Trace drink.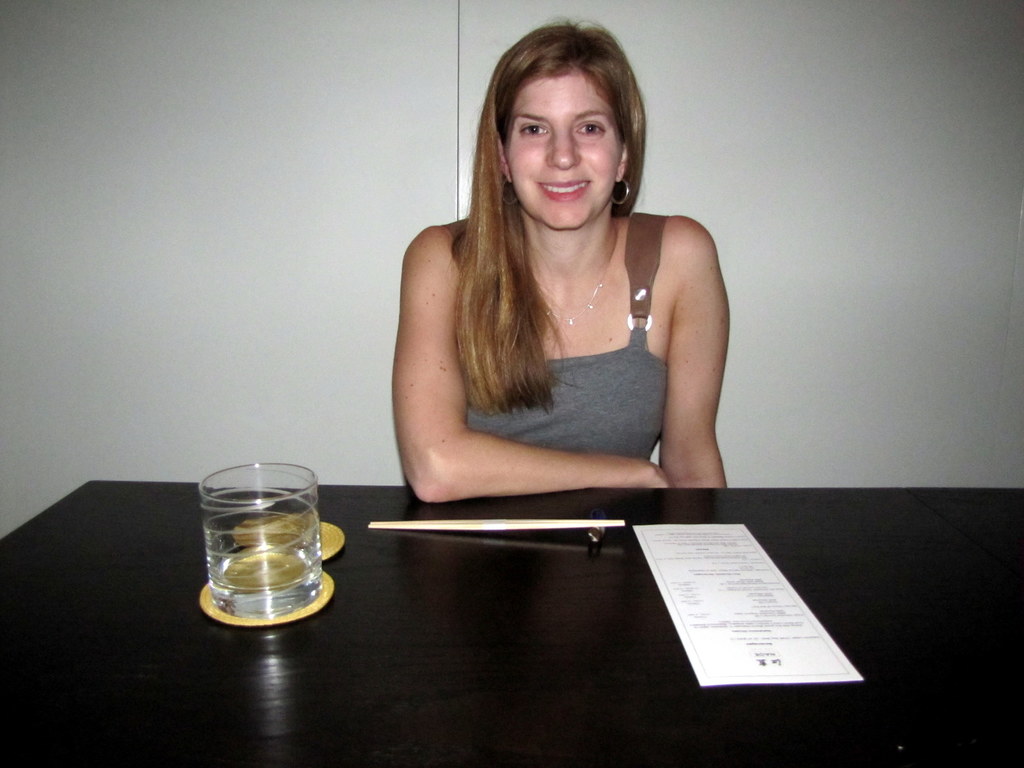
Traced to pyautogui.locateOnScreen(209, 548, 321, 619).
